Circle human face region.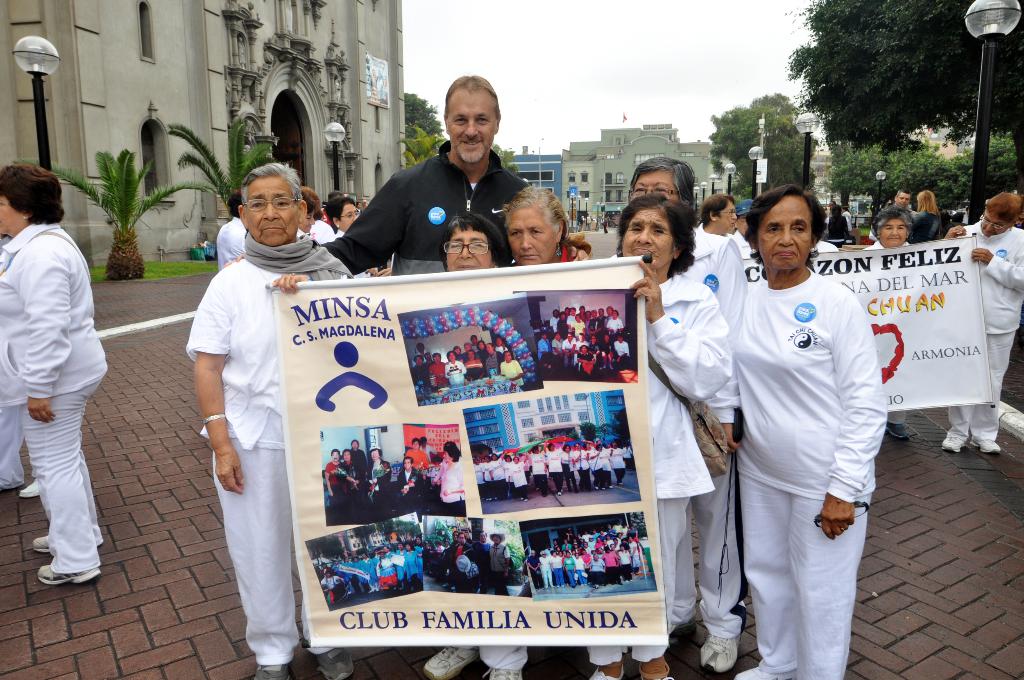
Region: detection(508, 210, 554, 269).
